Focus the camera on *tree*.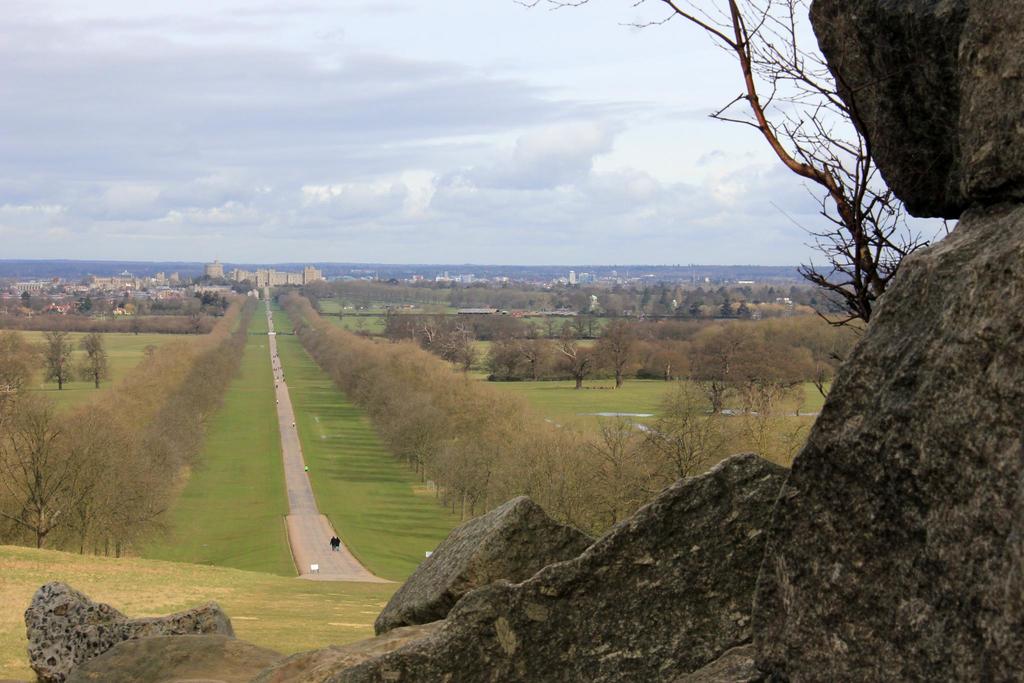
Focus region: (41, 322, 76, 386).
